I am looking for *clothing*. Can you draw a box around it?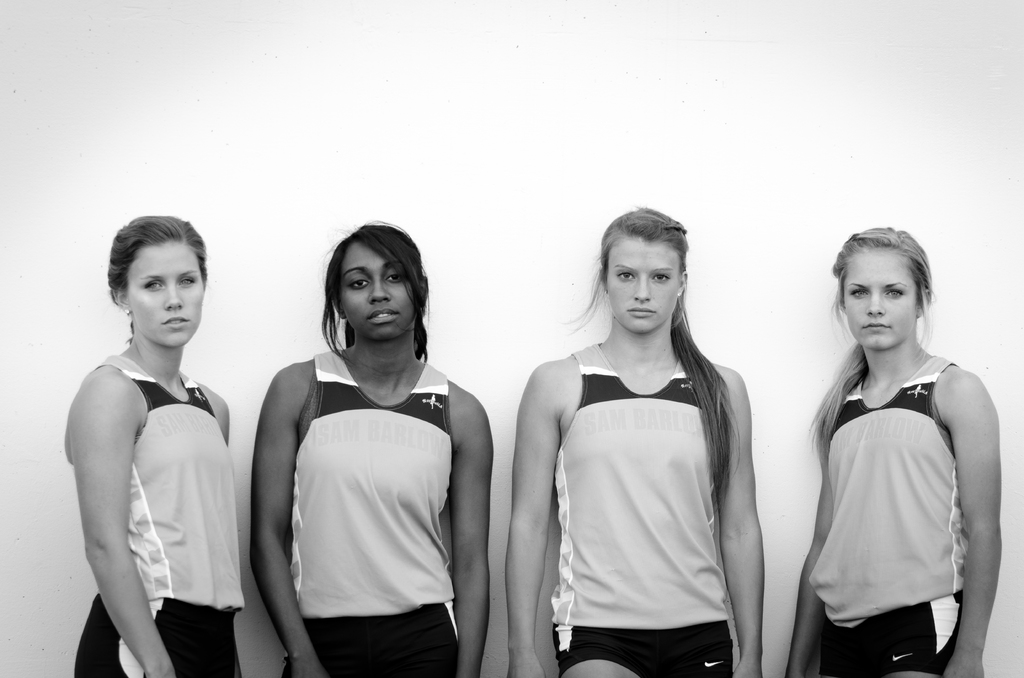
Sure, the bounding box is BBox(73, 588, 236, 677).
